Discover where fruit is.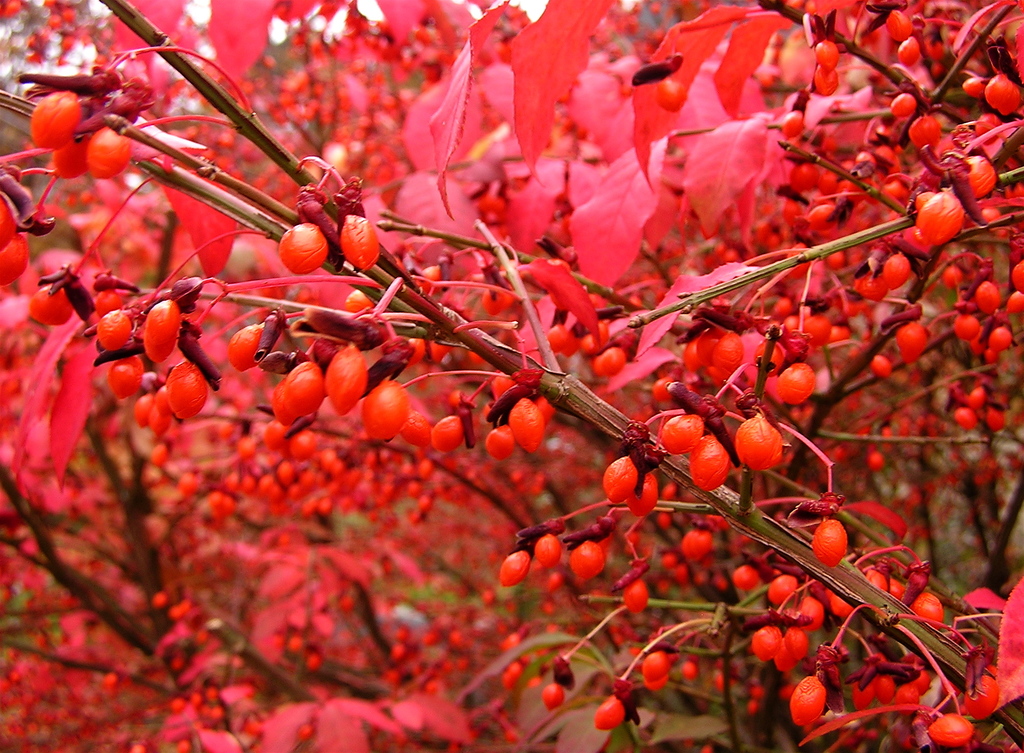
Discovered at box=[927, 713, 975, 749].
